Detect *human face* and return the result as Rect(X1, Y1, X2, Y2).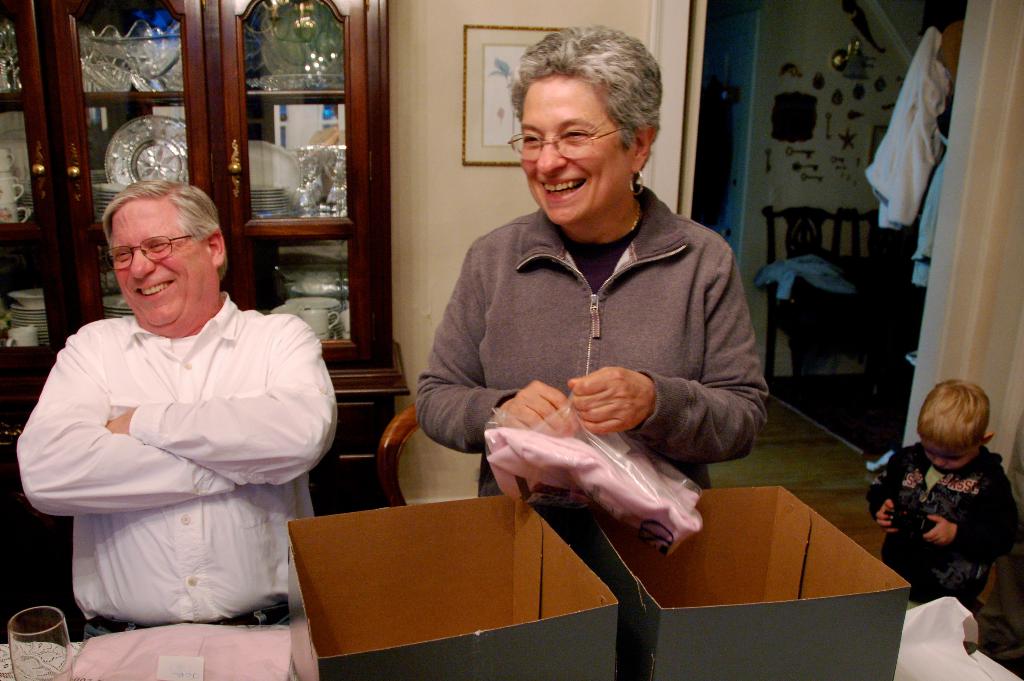
Rect(108, 201, 211, 330).
